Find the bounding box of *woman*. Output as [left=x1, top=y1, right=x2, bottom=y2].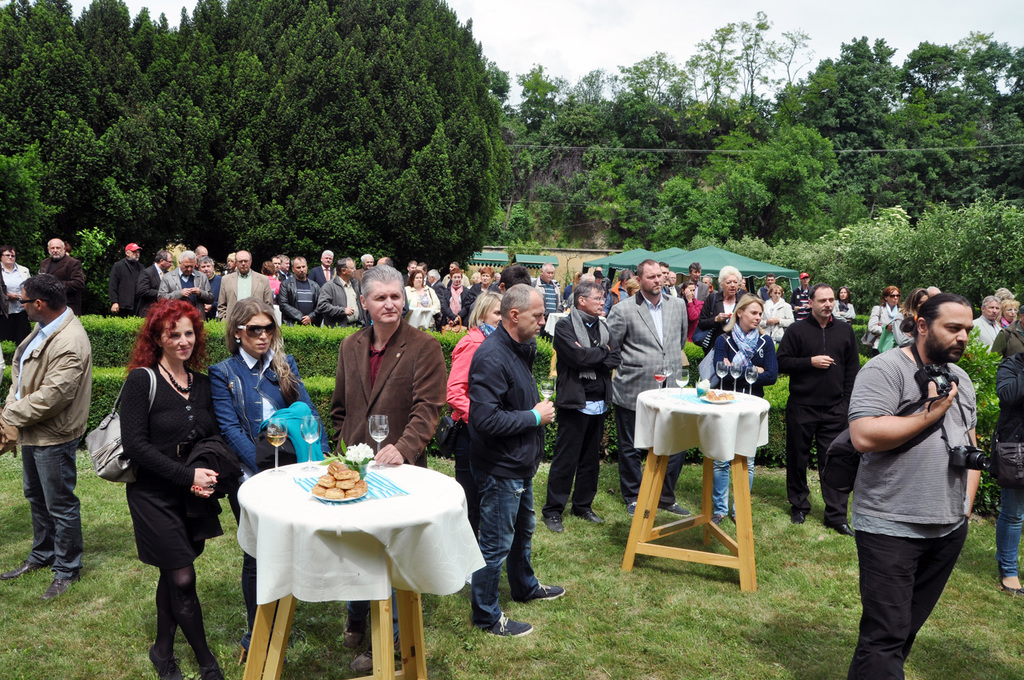
[left=443, top=288, right=505, bottom=535].
